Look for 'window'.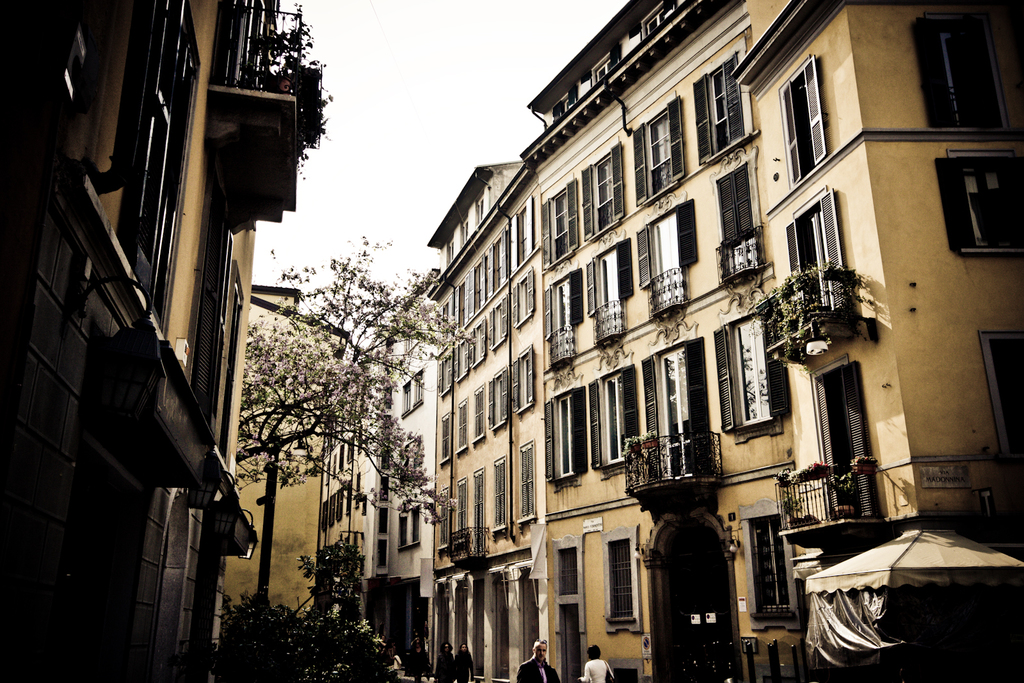
Found: {"left": 451, "top": 273, "right": 471, "bottom": 333}.
